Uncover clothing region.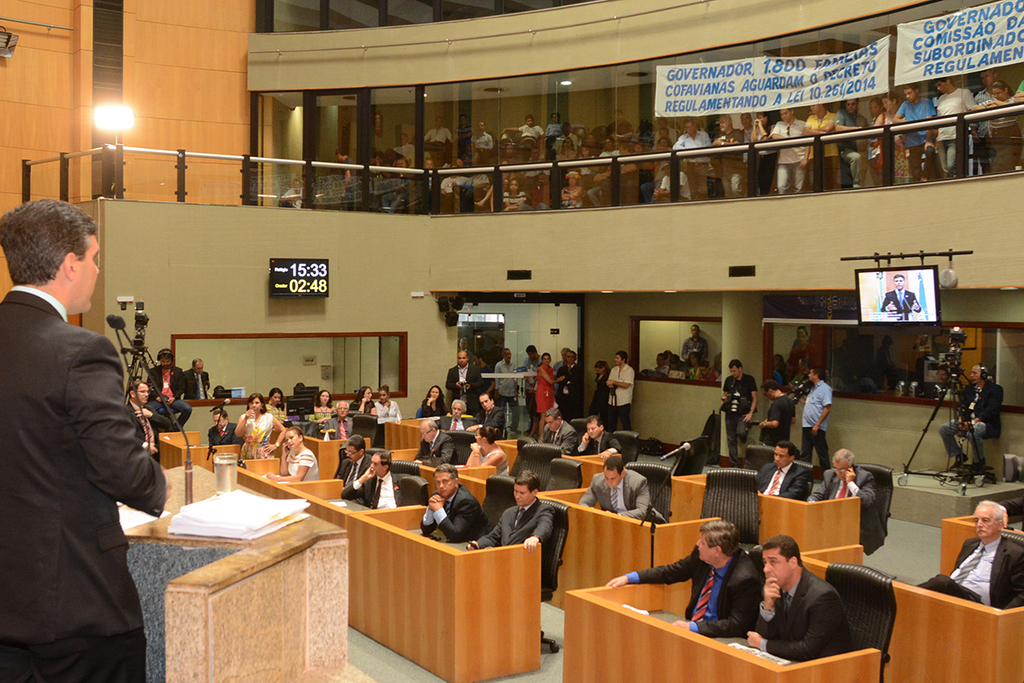
Uncovered: crop(579, 426, 625, 461).
